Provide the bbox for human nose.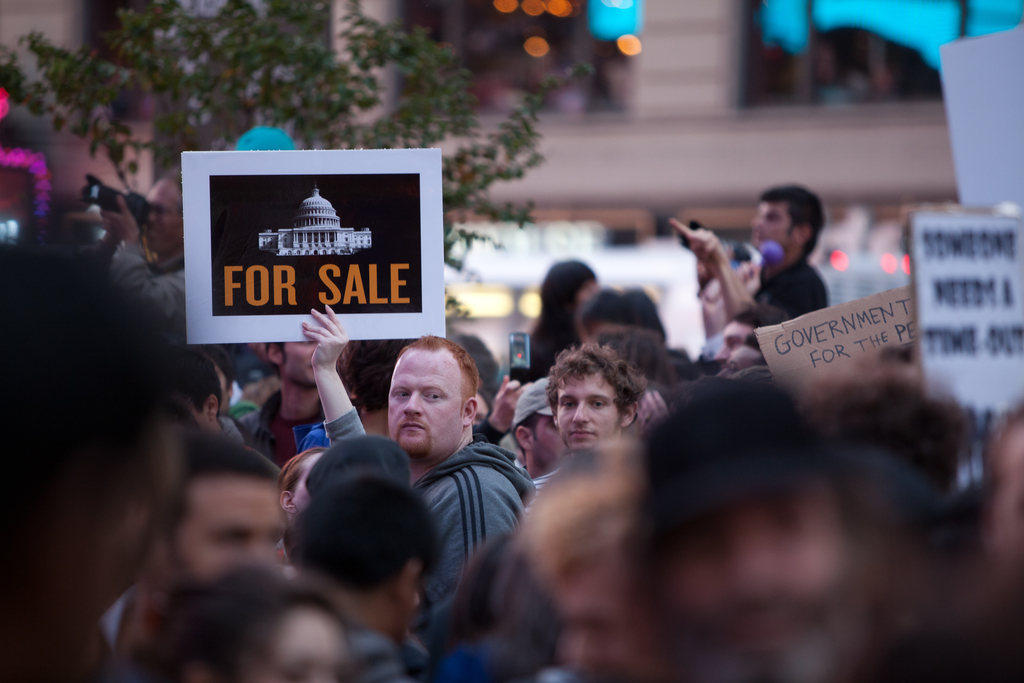
(left=569, top=399, right=591, bottom=425).
